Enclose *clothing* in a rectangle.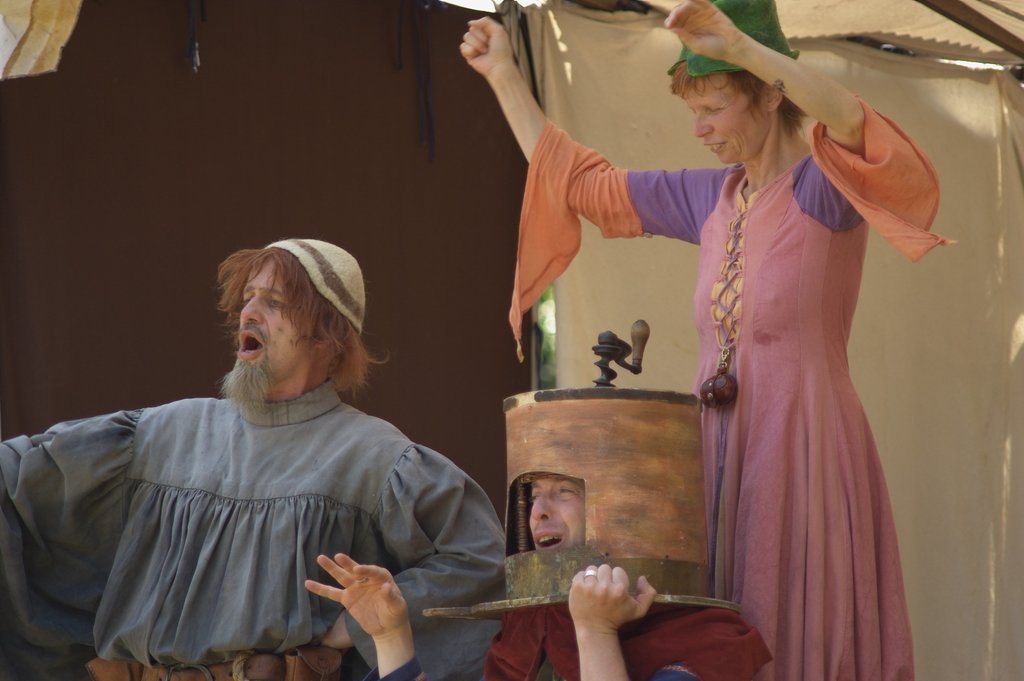
locate(488, 600, 771, 680).
